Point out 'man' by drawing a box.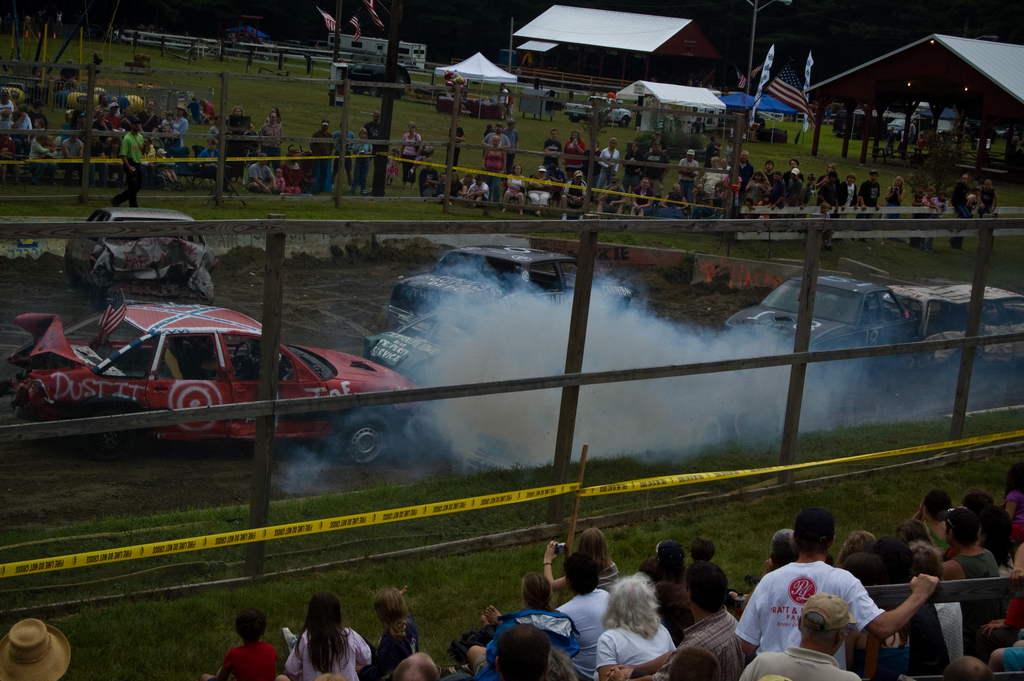
x1=769 y1=168 x2=787 y2=209.
